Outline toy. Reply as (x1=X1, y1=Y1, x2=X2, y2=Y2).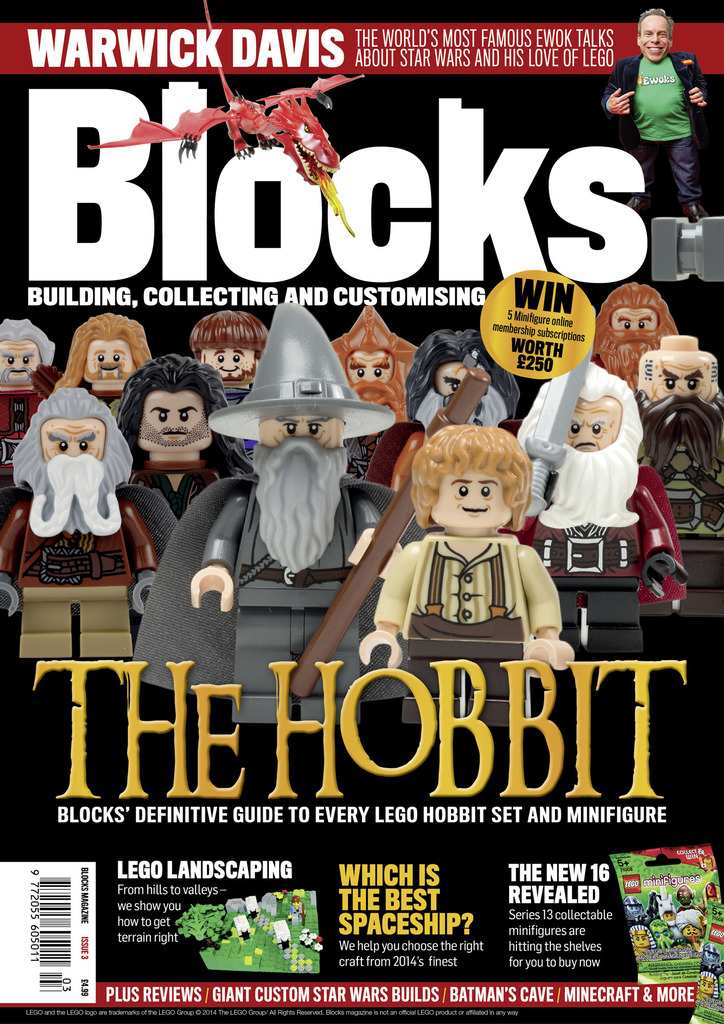
(x1=136, y1=303, x2=426, y2=723).
